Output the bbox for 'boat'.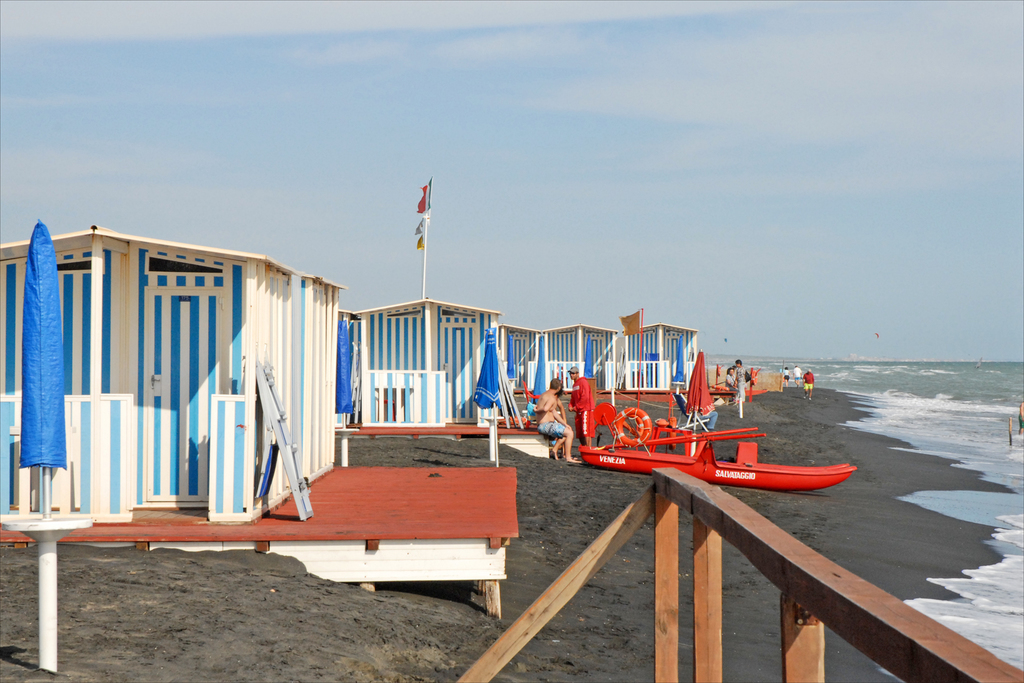
(left=573, top=346, right=860, bottom=491).
